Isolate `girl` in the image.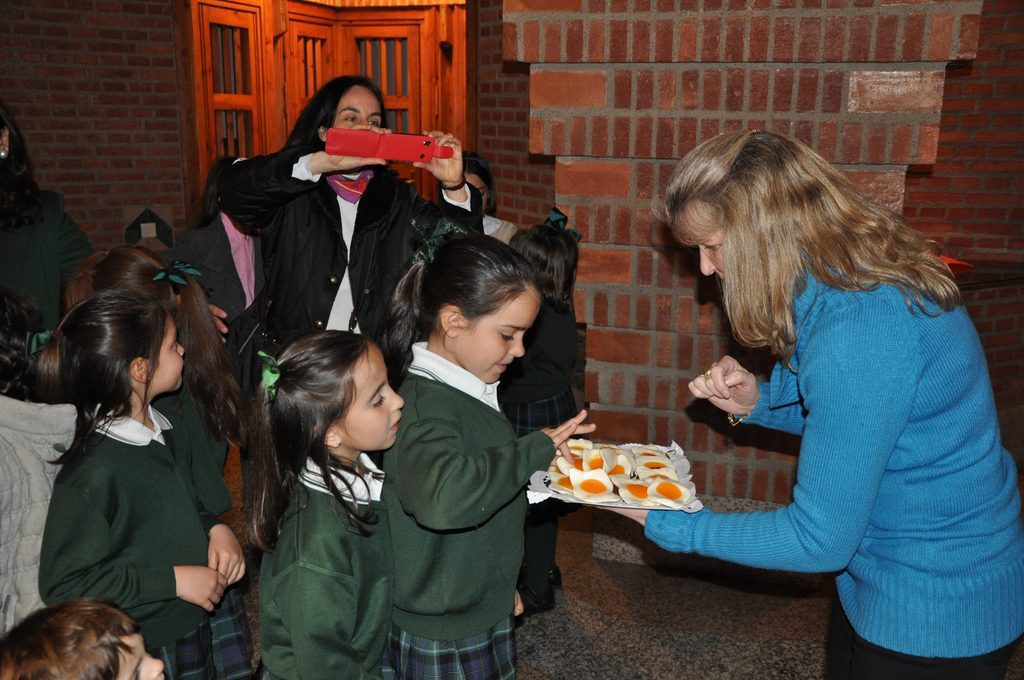
Isolated region: detection(187, 152, 271, 475).
